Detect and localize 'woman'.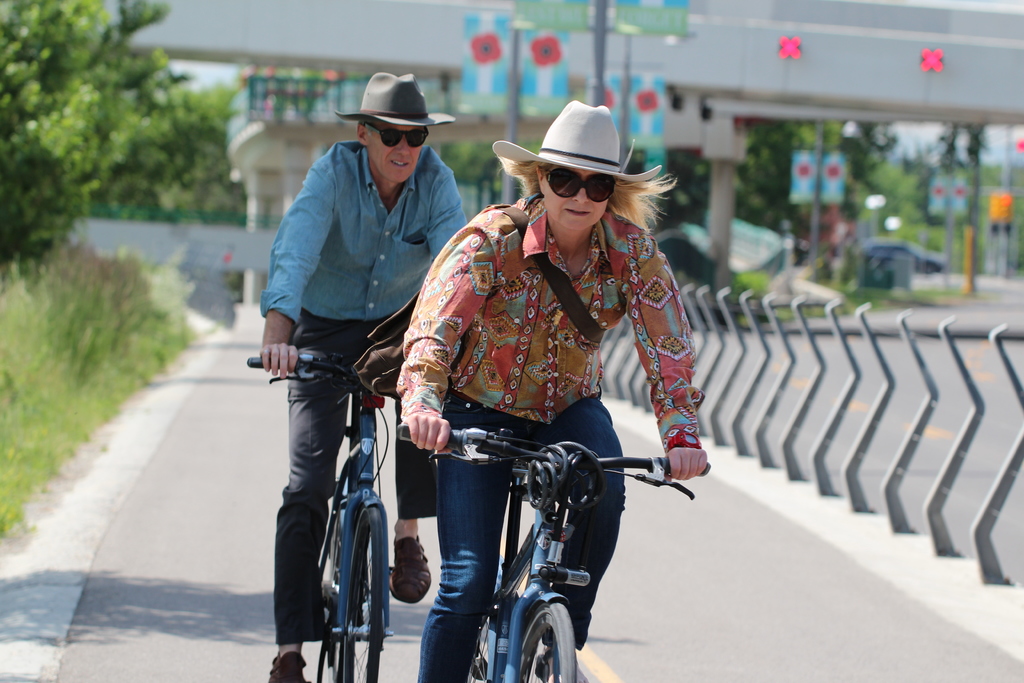
Localized at <box>396,95,715,682</box>.
